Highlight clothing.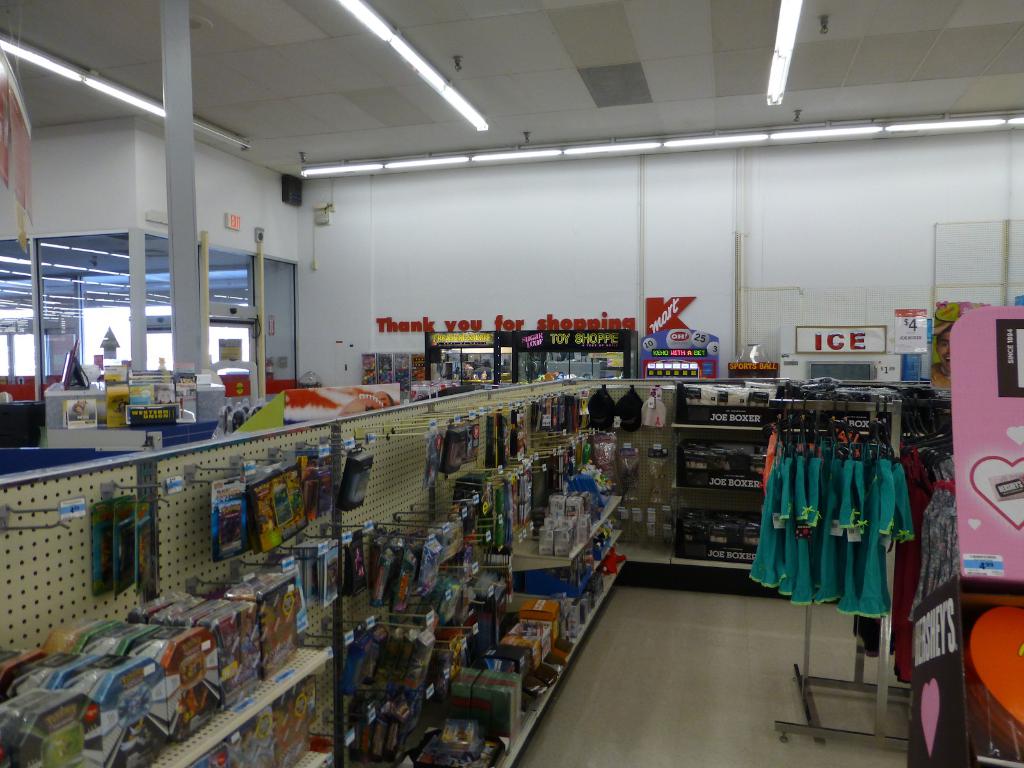
Highlighted region: box(738, 452, 796, 585).
